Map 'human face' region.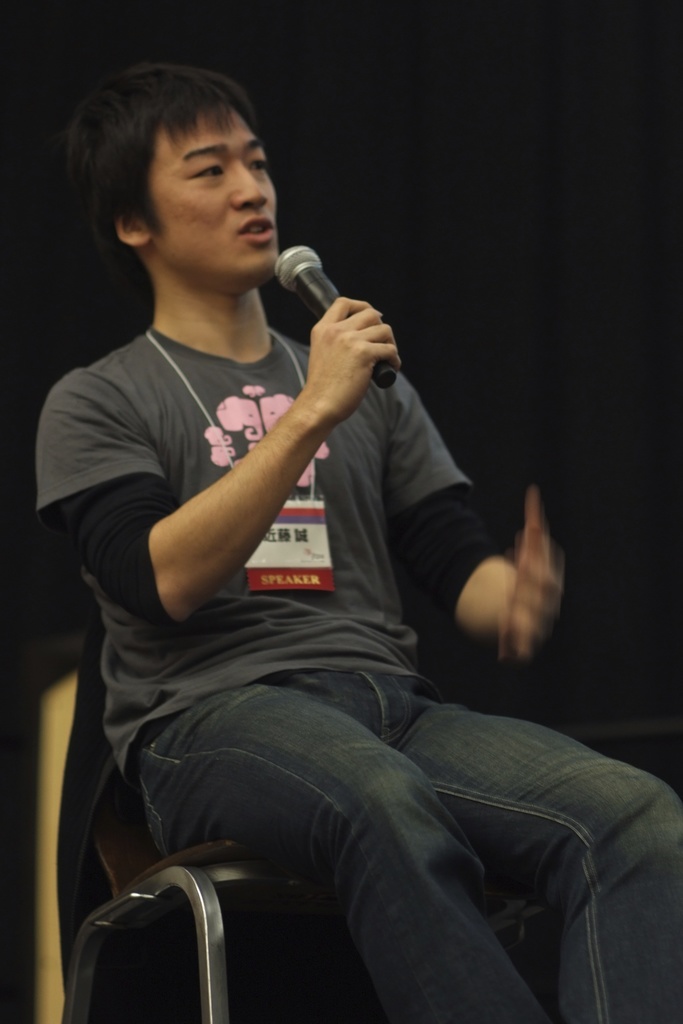
Mapped to x1=151, y1=109, x2=277, y2=274.
